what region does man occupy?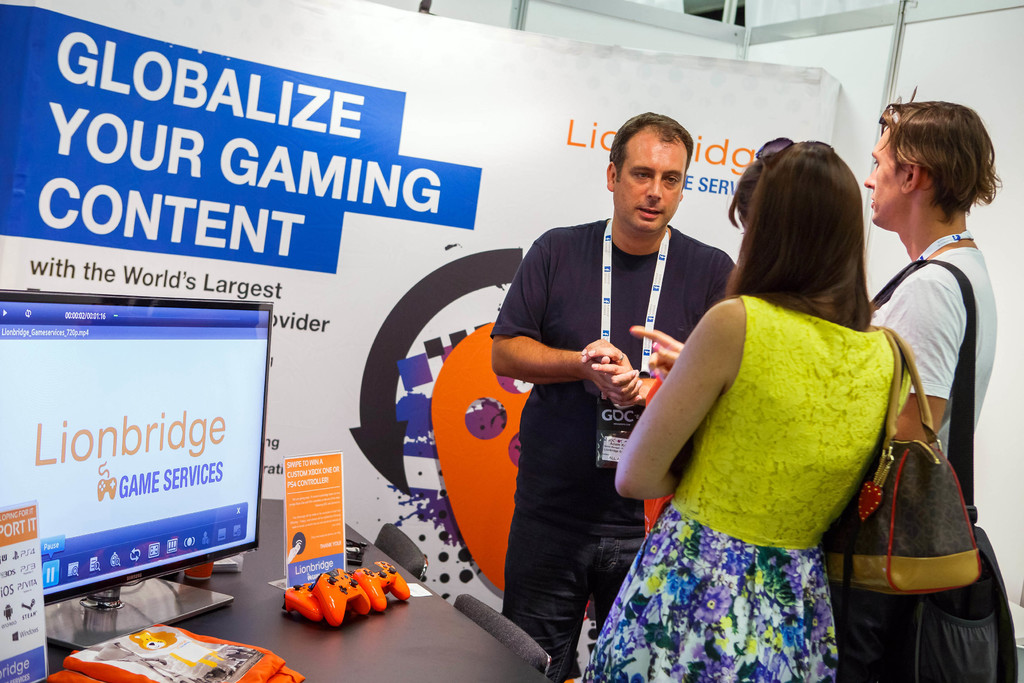
l=874, t=95, r=1005, b=491.
